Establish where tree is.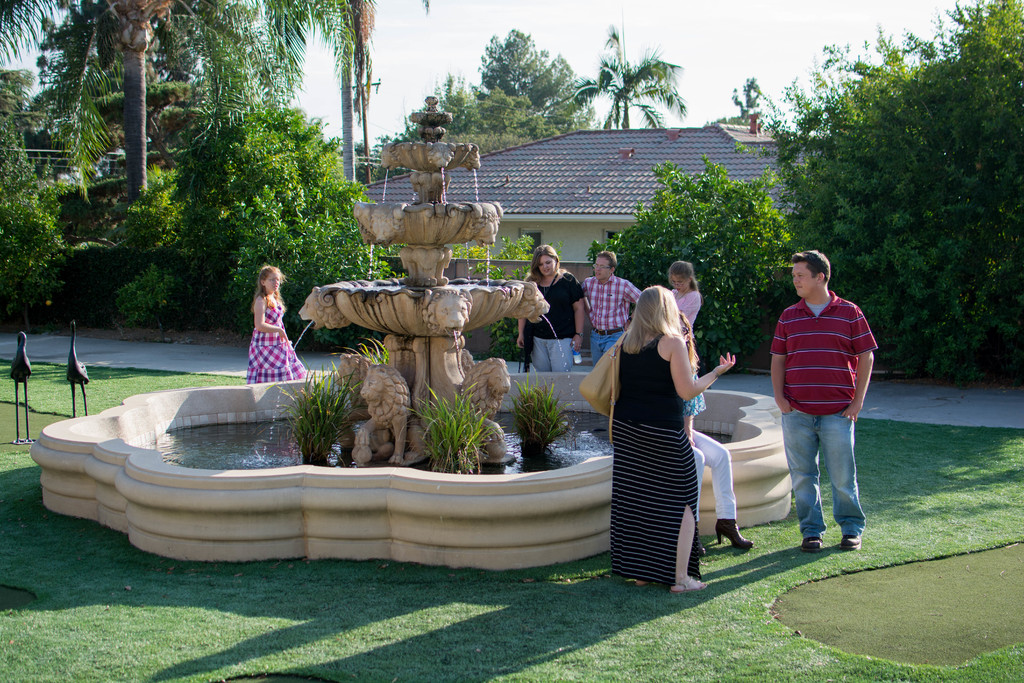
Established at locate(286, 0, 435, 191).
